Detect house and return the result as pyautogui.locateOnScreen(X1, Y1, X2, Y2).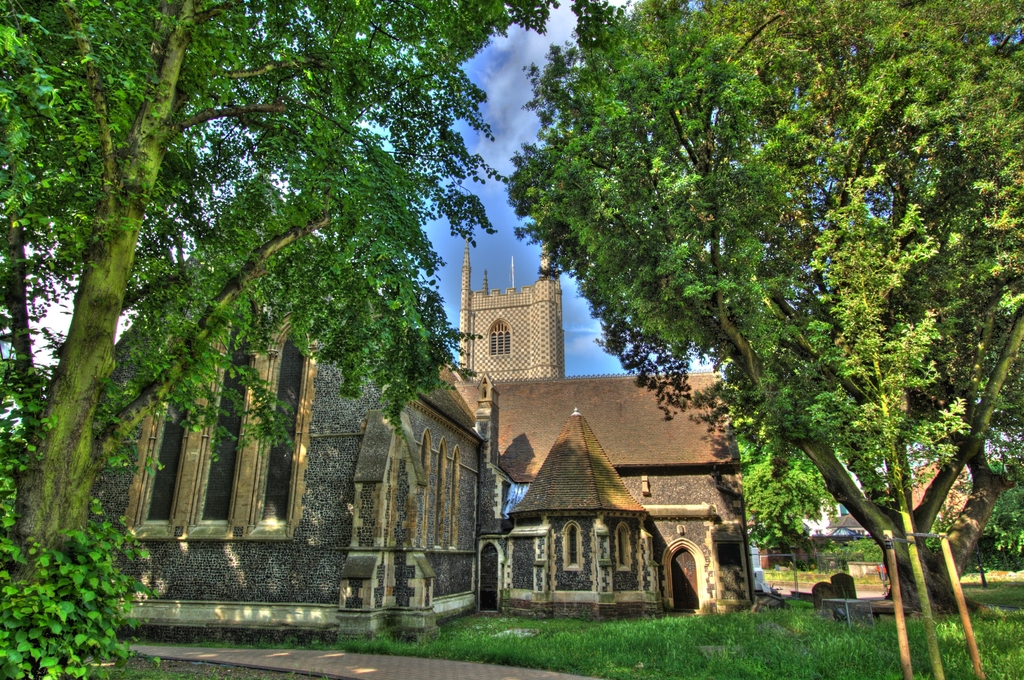
pyautogui.locateOnScreen(18, 227, 756, 639).
